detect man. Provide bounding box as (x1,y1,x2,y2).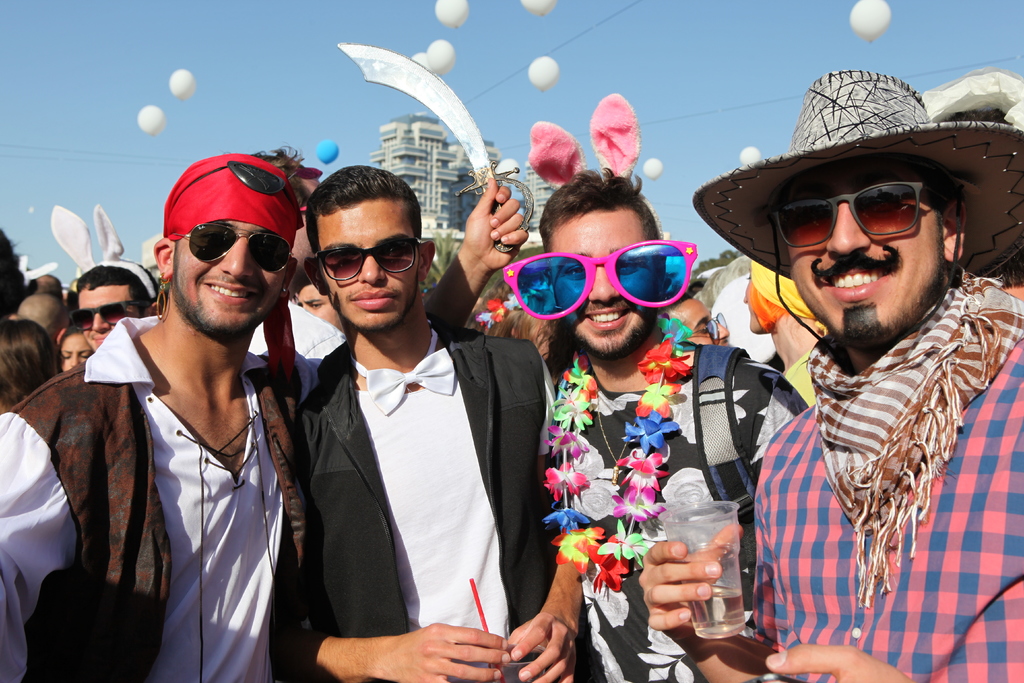
(73,258,160,349).
